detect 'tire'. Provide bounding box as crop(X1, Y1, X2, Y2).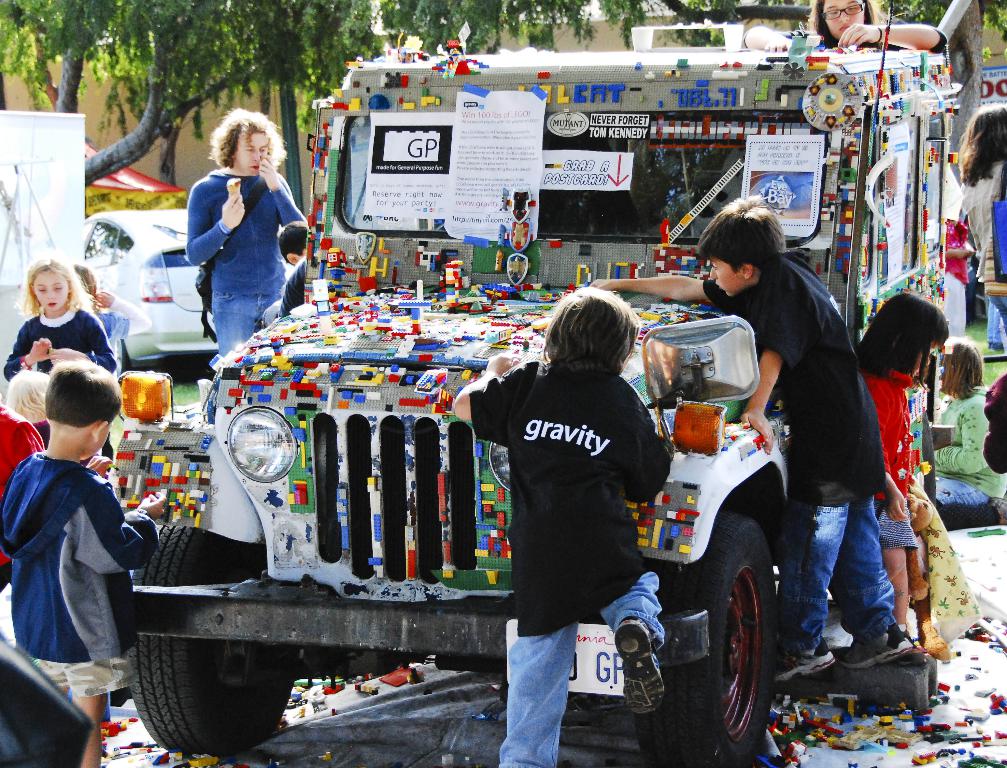
crop(918, 410, 941, 511).
